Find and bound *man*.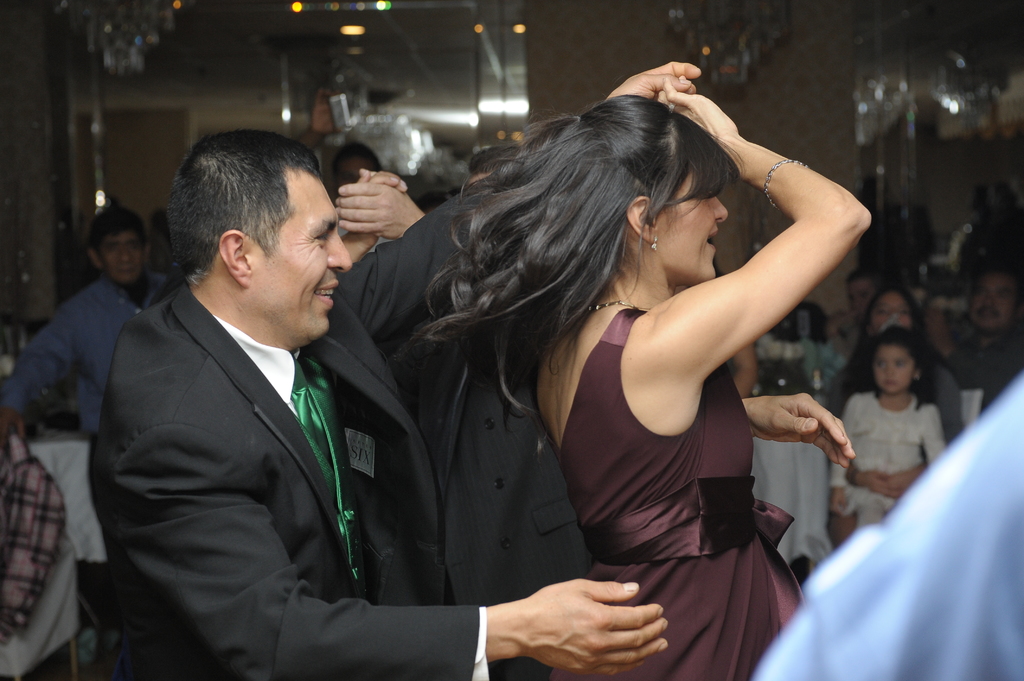
Bound: <region>941, 266, 1023, 405</region>.
